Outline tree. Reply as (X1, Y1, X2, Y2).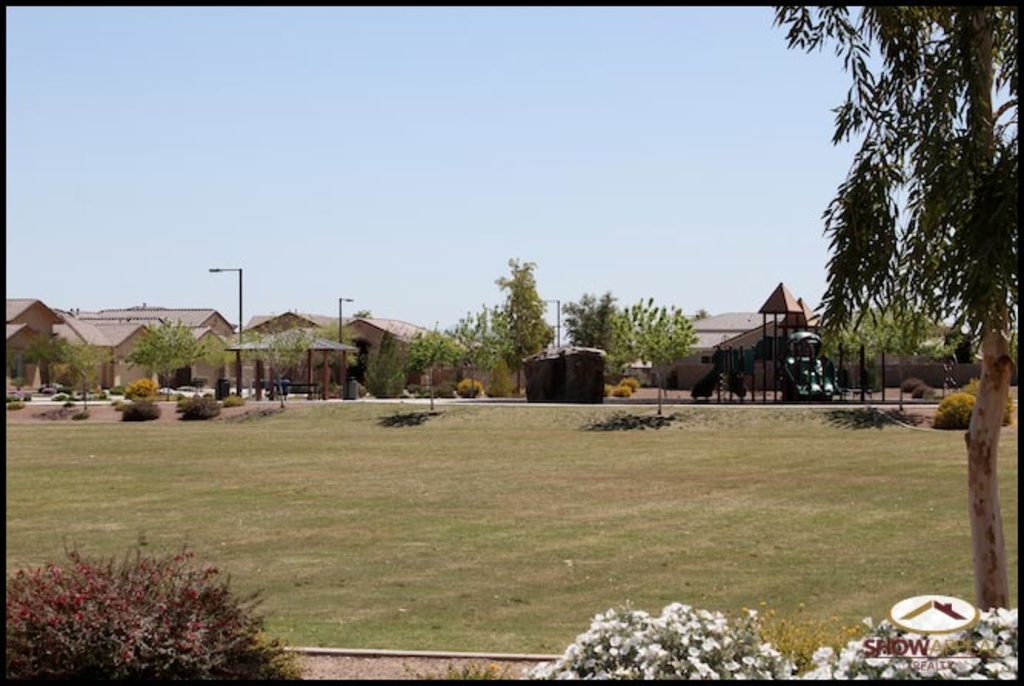
(610, 309, 707, 392).
